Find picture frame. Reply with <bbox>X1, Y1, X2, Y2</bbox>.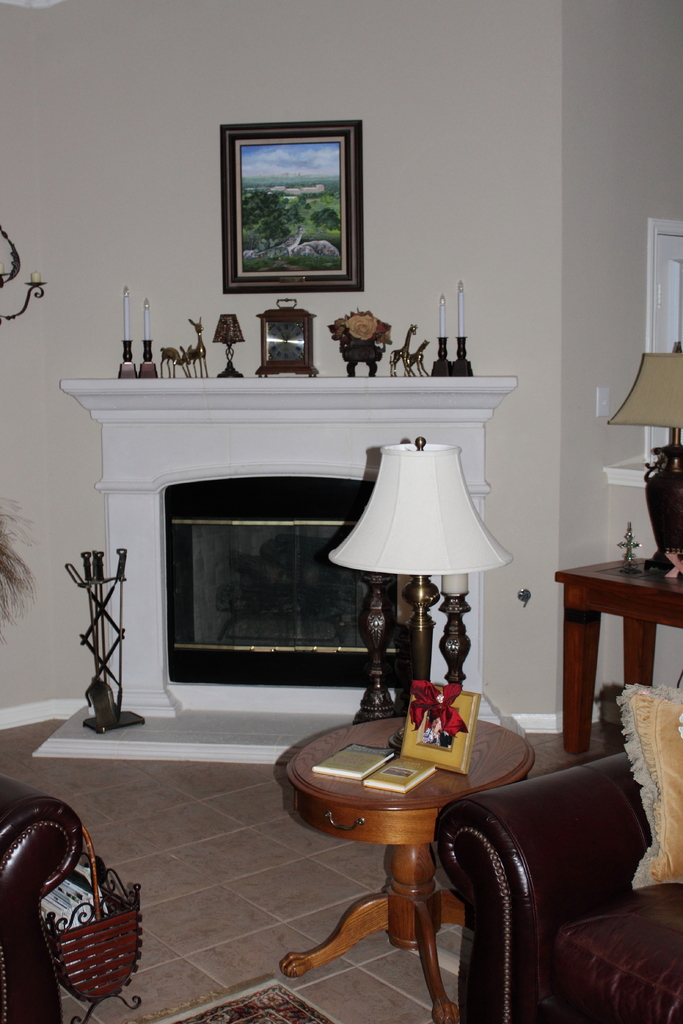
<bbox>223, 120, 367, 300</bbox>.
